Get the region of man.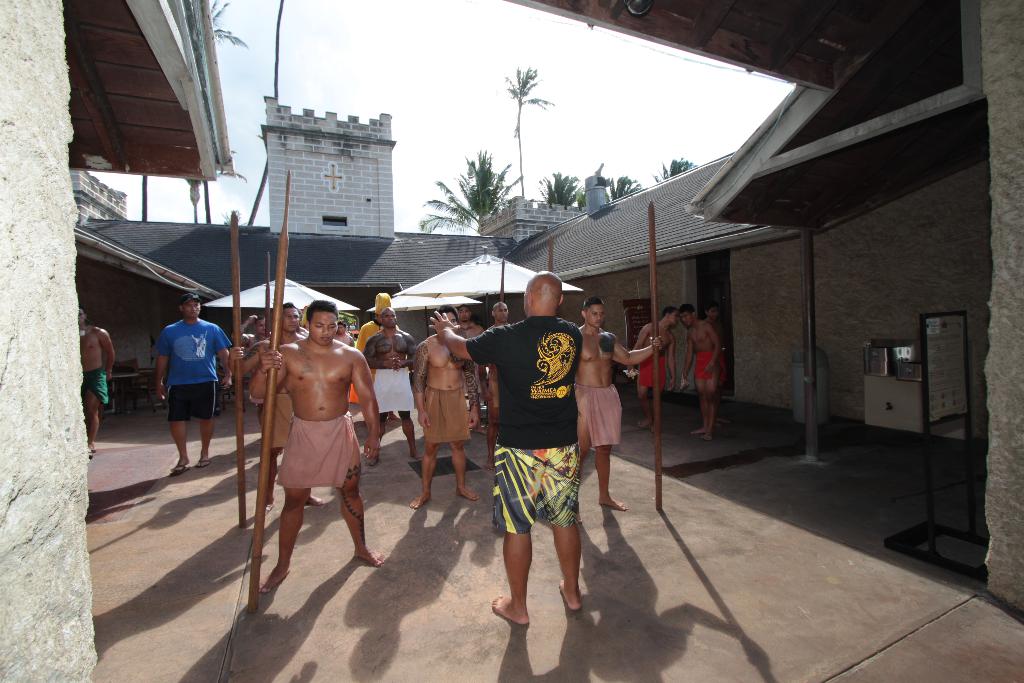
x1=630, y1=308, x2=680, y2=436.
